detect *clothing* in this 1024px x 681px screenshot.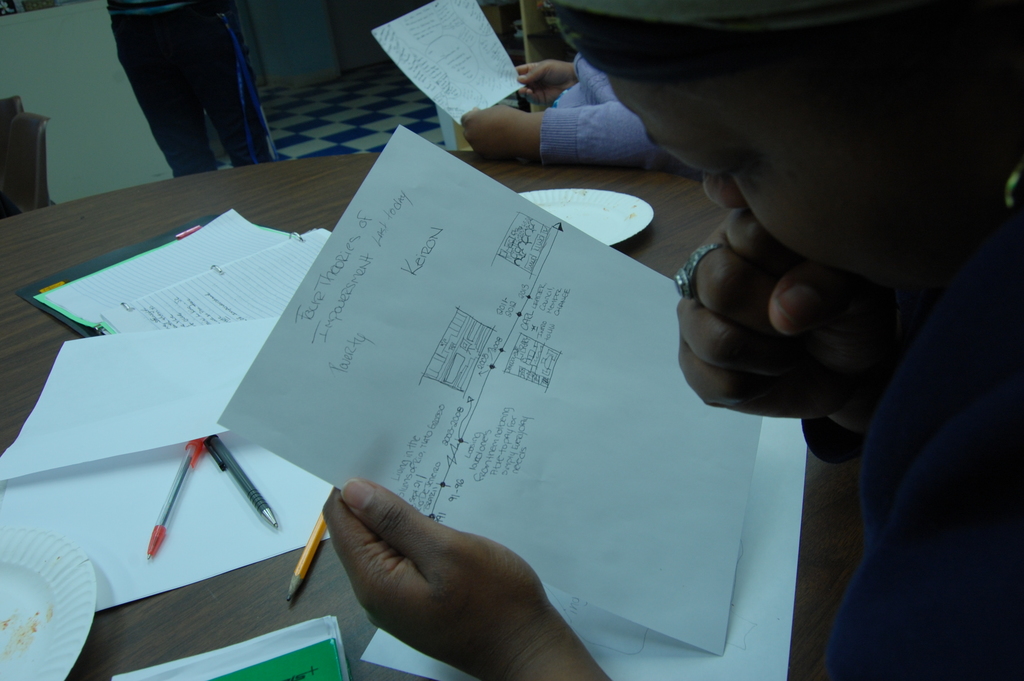
Detection: box(535, 45, 684, 172).
